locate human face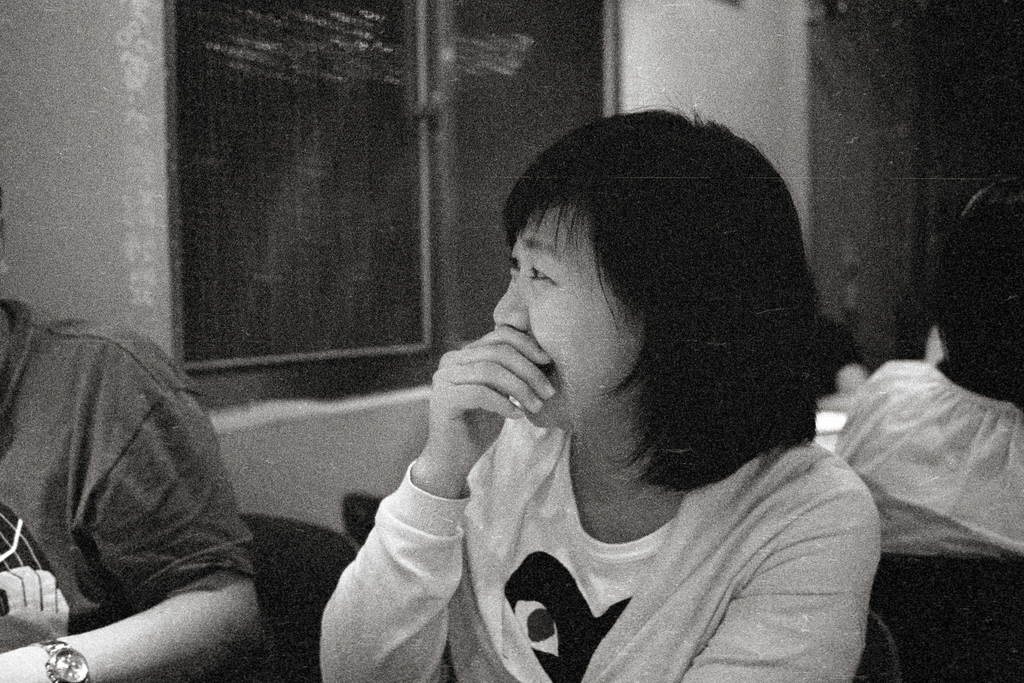
{"left": 496, "top": 206, "right": 641, "bottom": 429}
